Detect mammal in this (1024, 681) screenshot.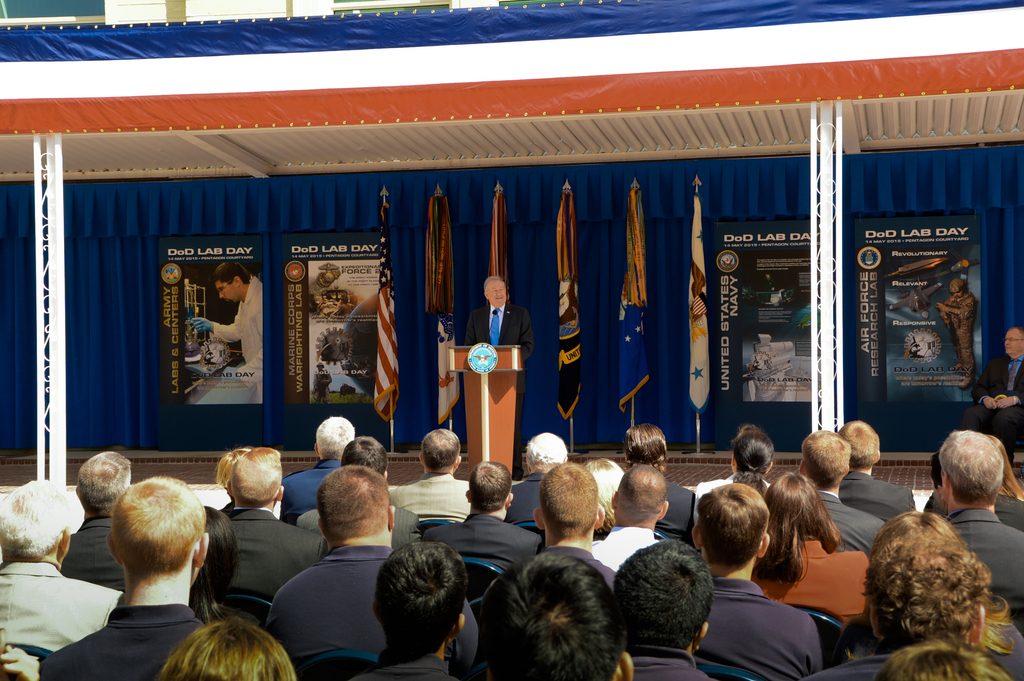
Detection: BBox(960, 325, 1023, 470).
